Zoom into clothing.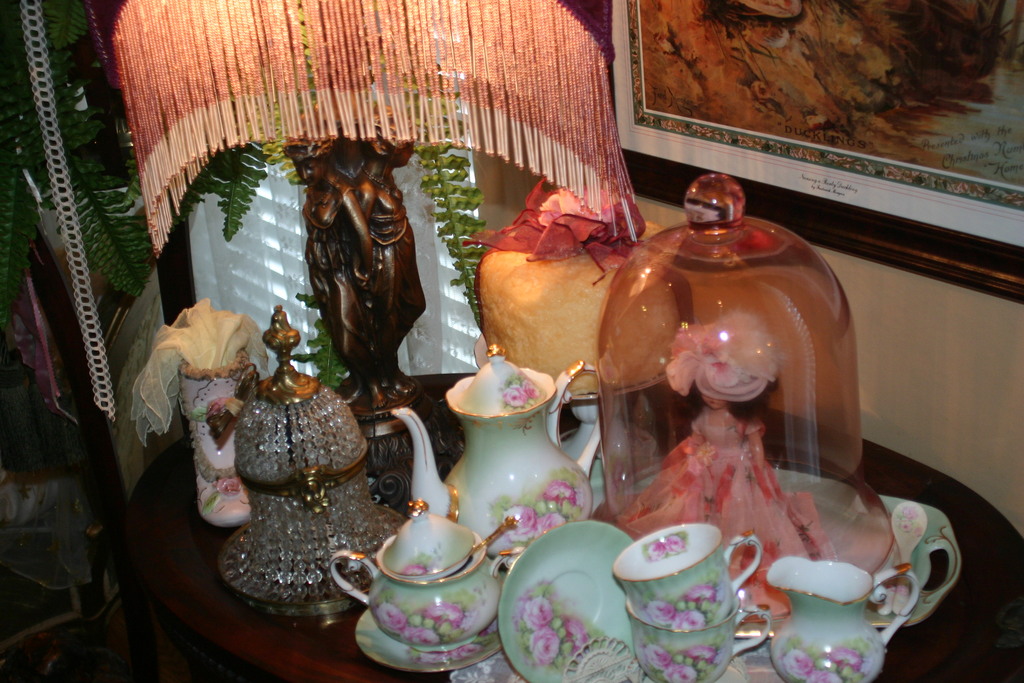
Zoom target: detection(627, 412, 832, 576).
